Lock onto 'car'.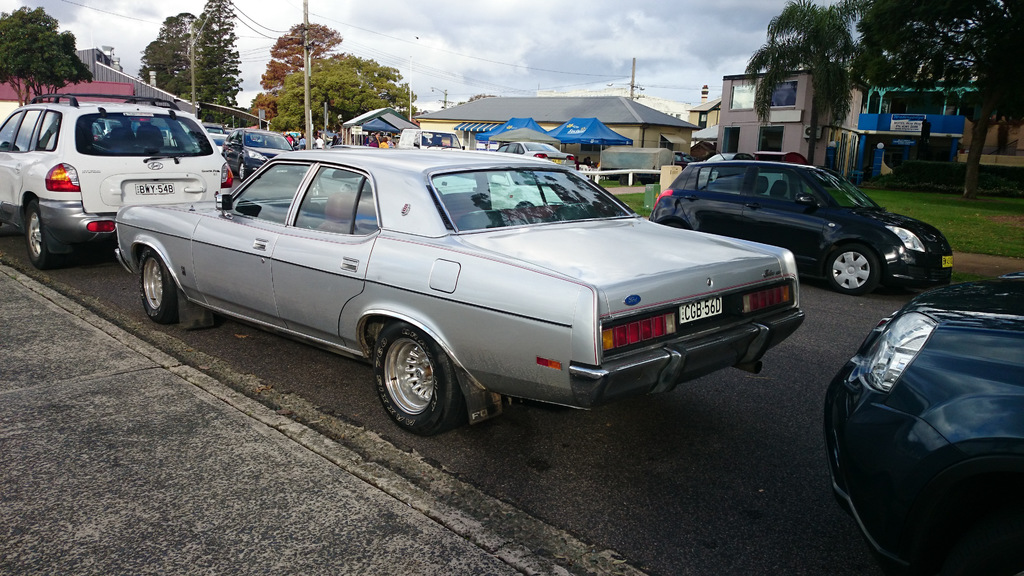
Locked: 221 122 305 176.
